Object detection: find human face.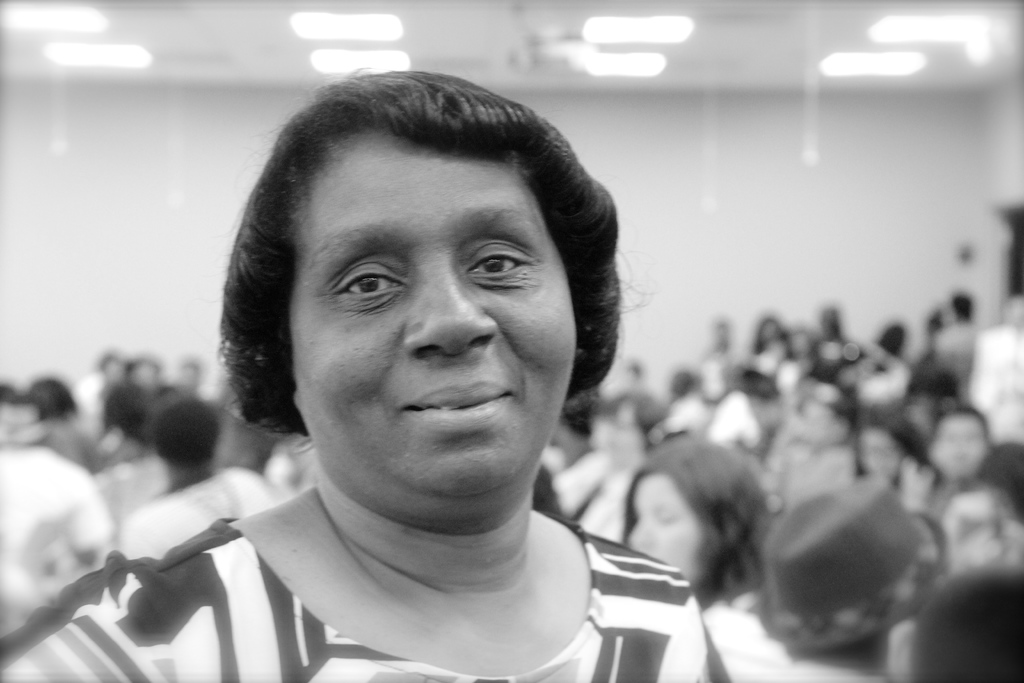
BBox(627, 475, 704, 568).
